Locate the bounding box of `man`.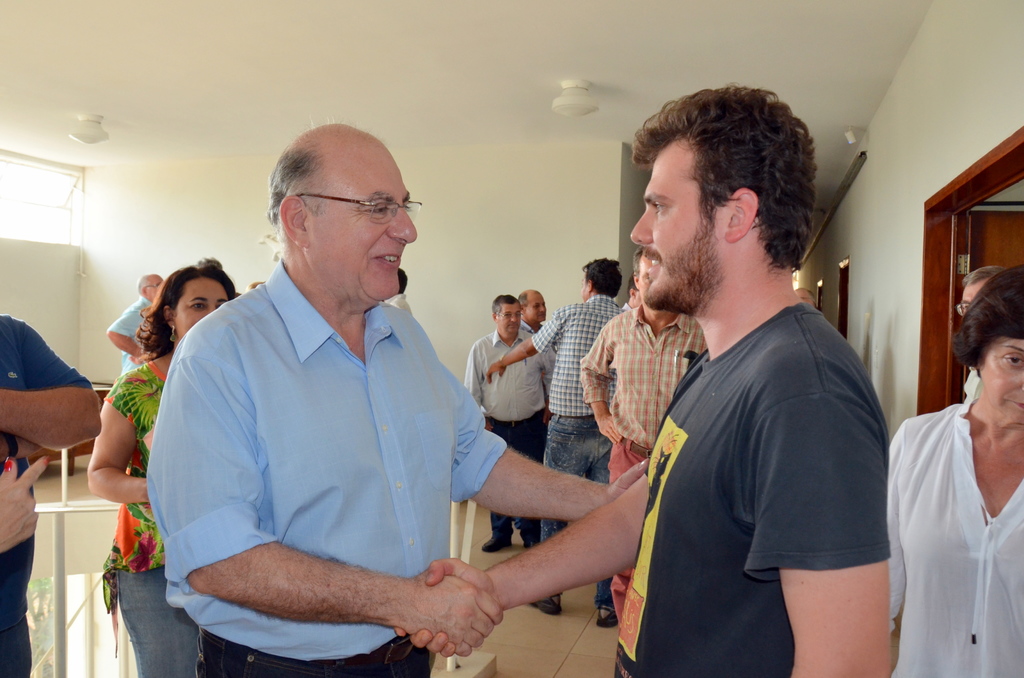
Bounding box: 105,275,167,376.
